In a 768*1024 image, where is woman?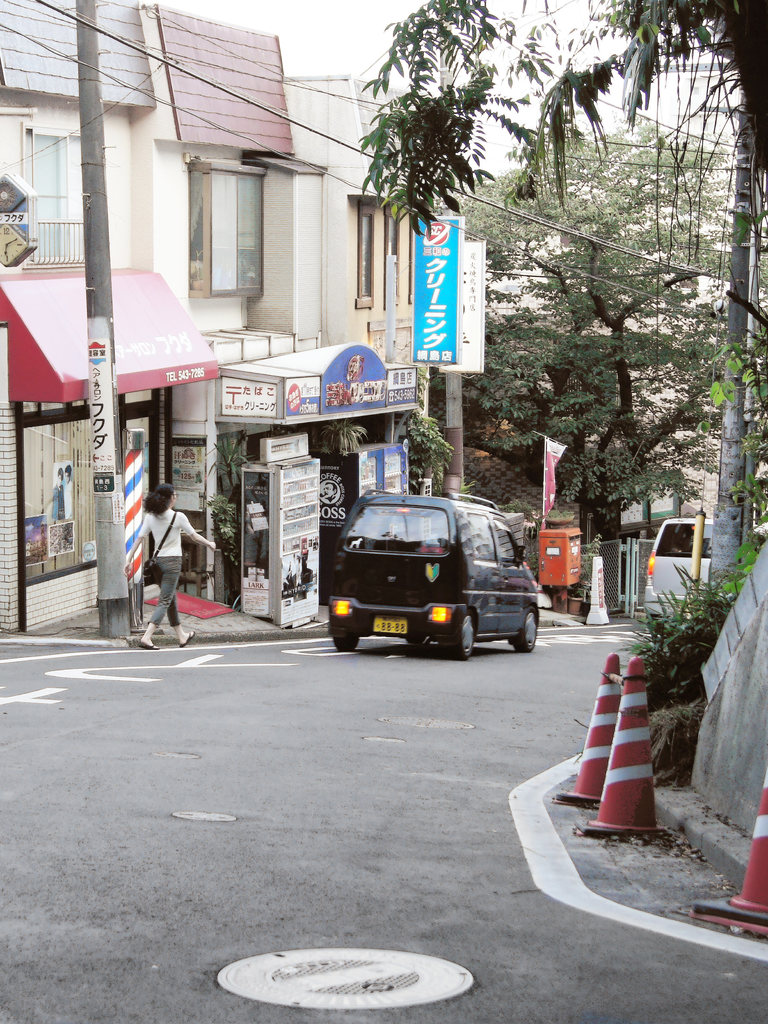
box(133, 484, 216, 651).
